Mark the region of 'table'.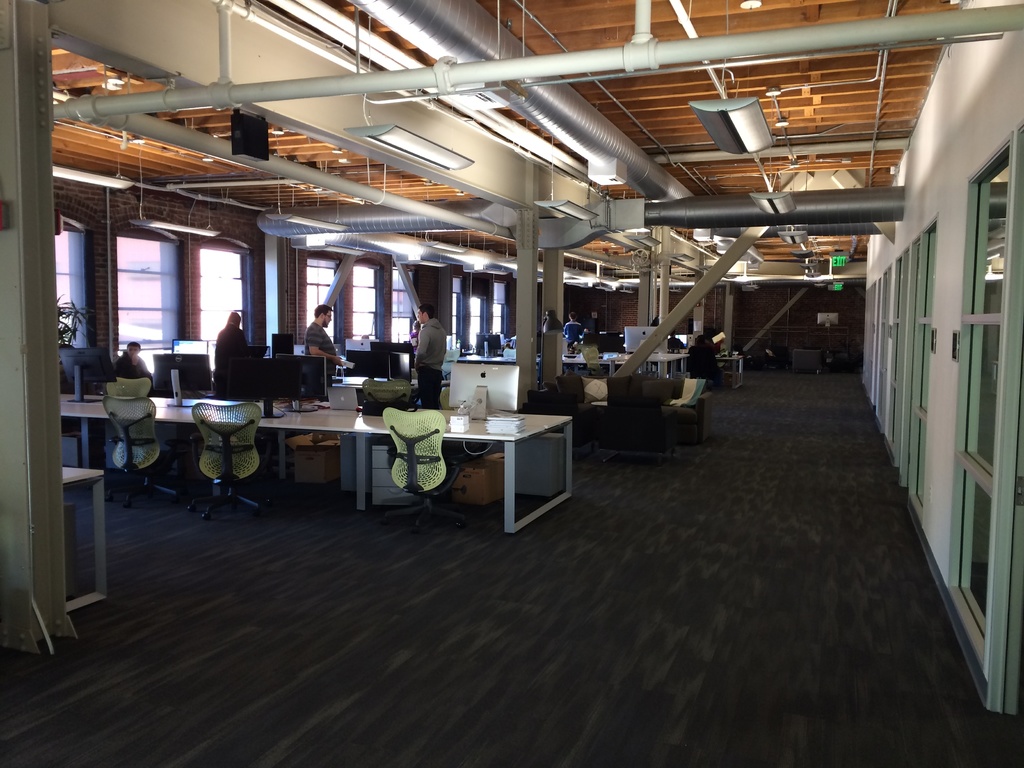
Region: <box>712,352,744,387</box>.
